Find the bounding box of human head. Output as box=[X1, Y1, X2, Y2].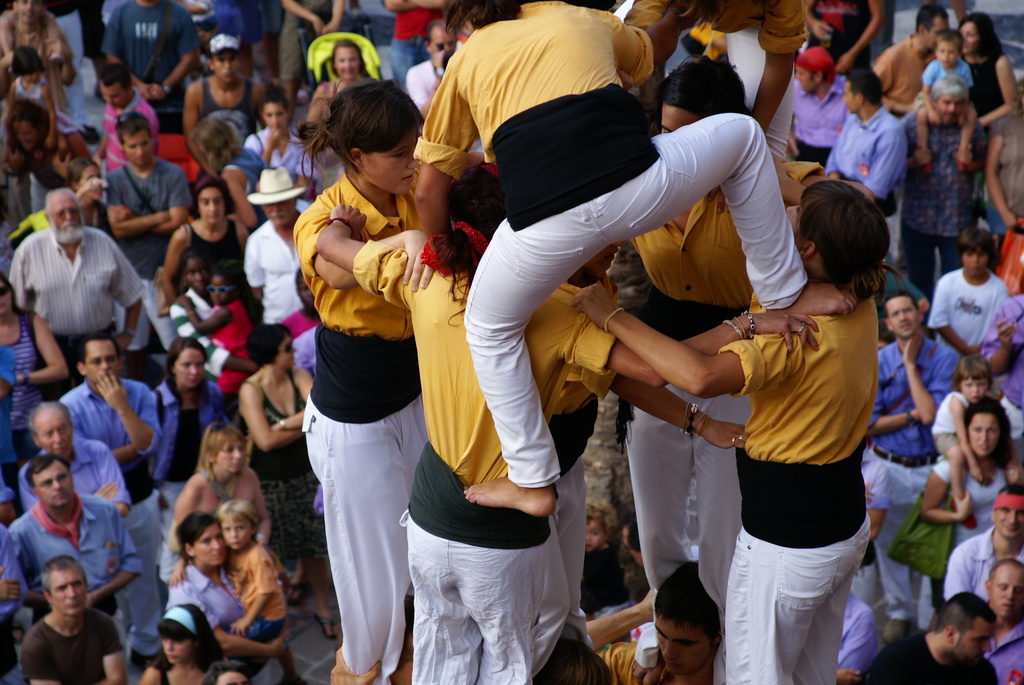
box=[97, 64, 136, 111].
